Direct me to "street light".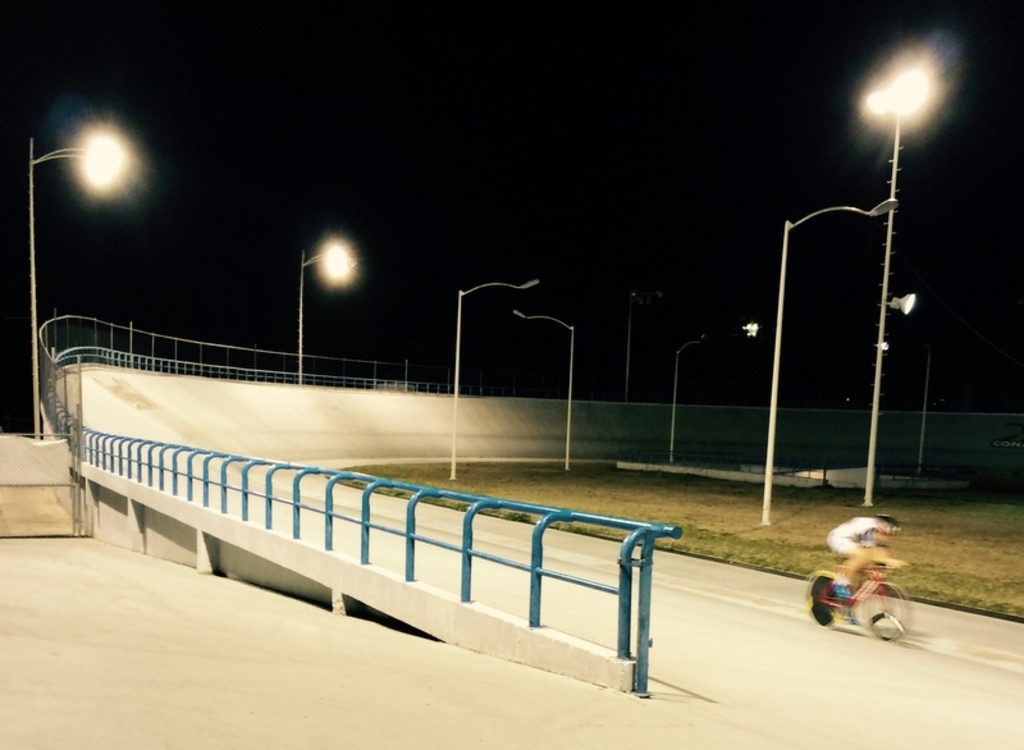
Direction: 626 283 671 401.
